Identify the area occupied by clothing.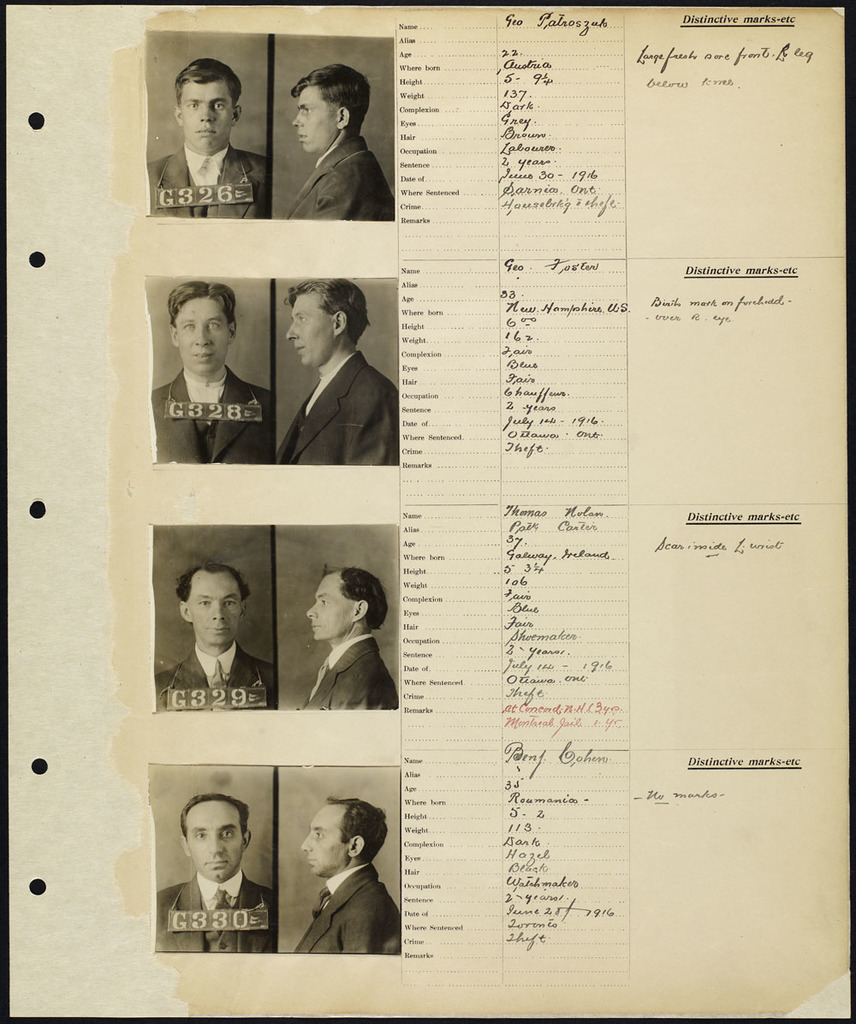
Area: box=[281, 350, 401, 464].
